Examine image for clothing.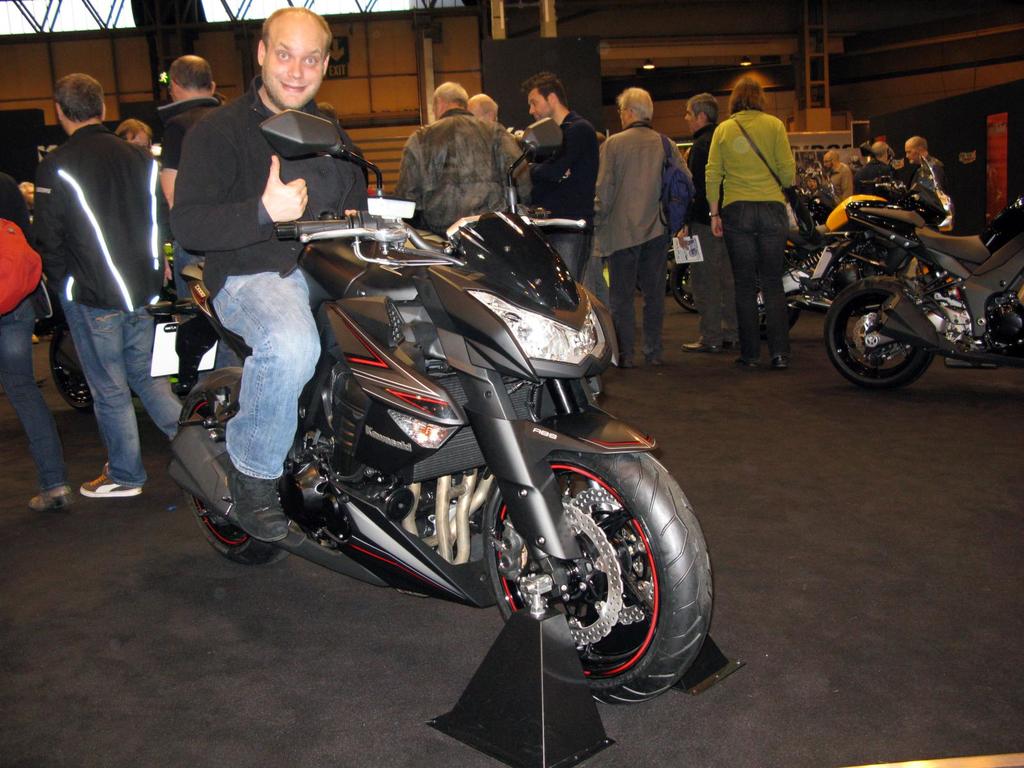
Examination result: 828, 163, 852, 211.
